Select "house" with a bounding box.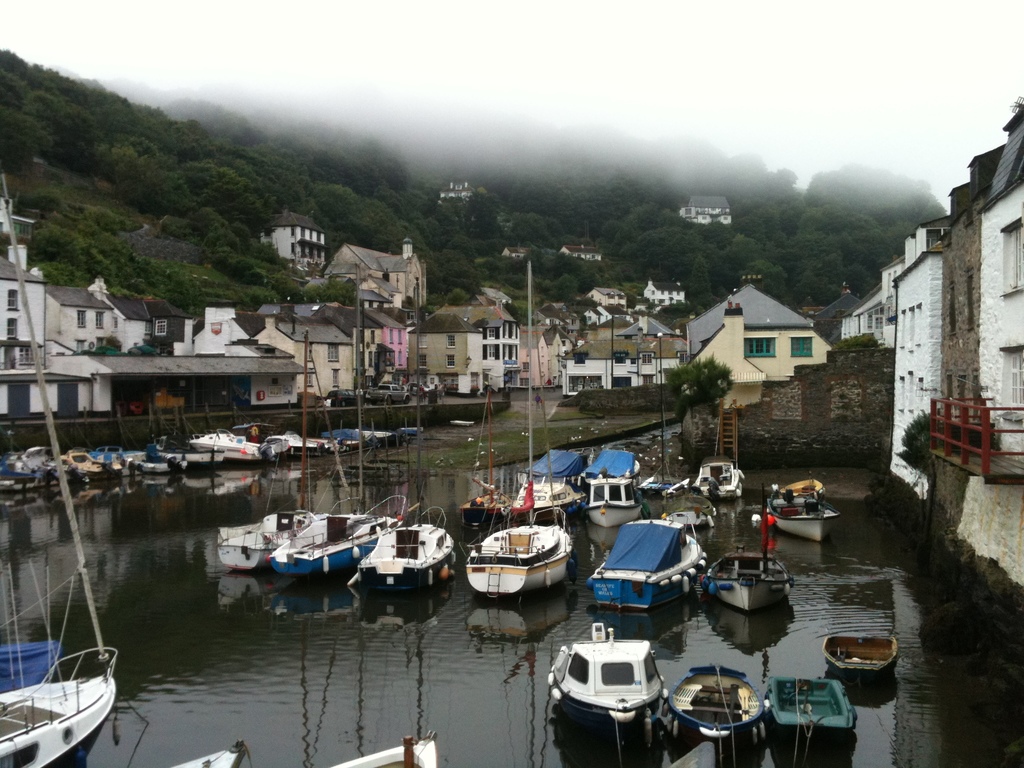
select_region(336, 306, 402, 379).
